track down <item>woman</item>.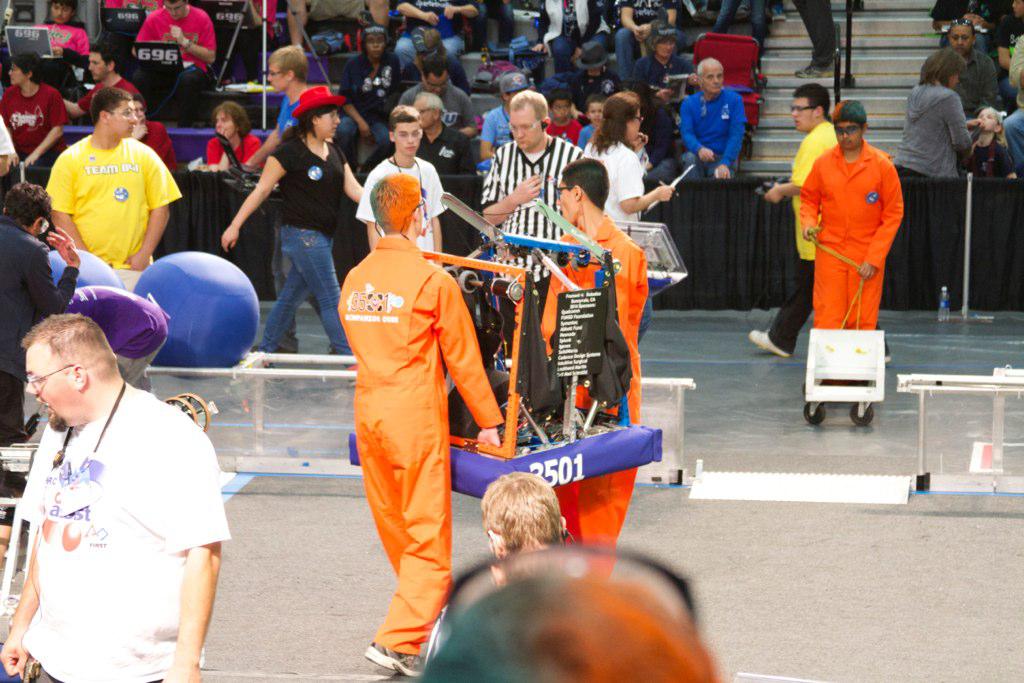
Tracked to [895, 50, 962, 292].
